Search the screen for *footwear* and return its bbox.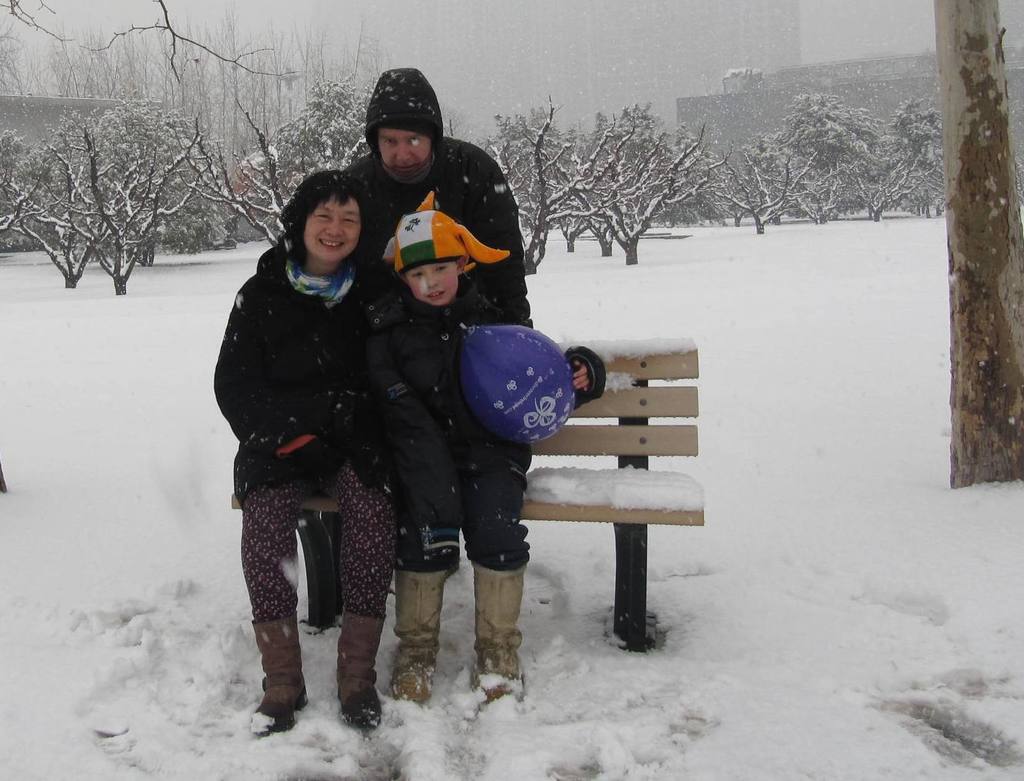
Found: 388:570:446:702.
